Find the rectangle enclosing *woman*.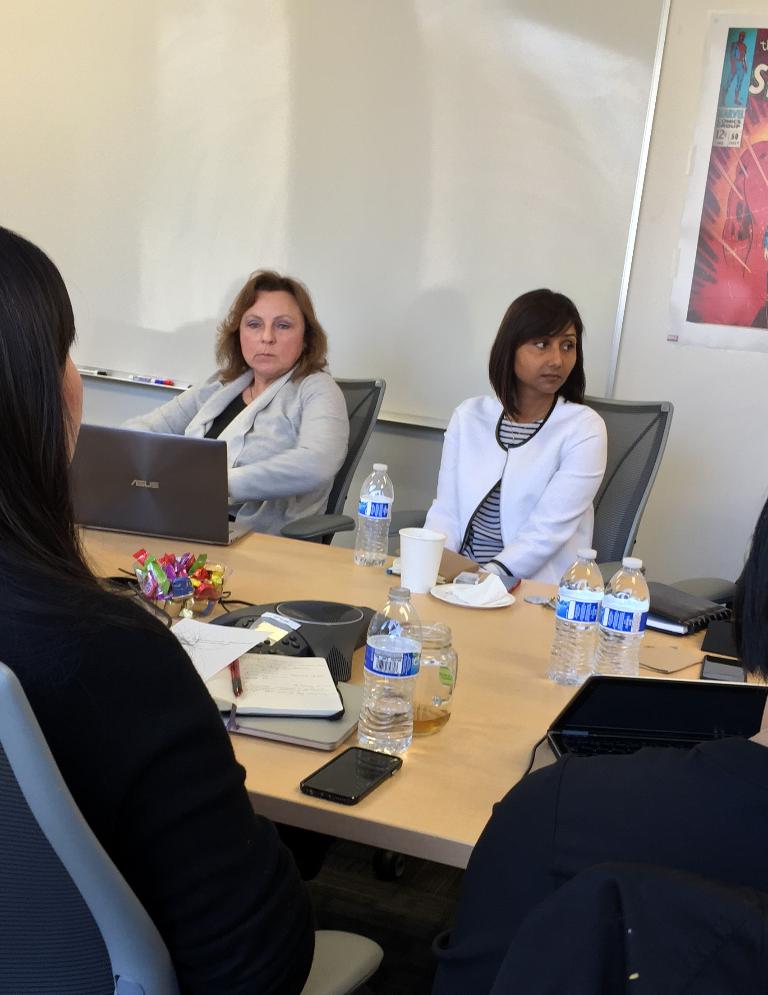
417,286,608,589.
